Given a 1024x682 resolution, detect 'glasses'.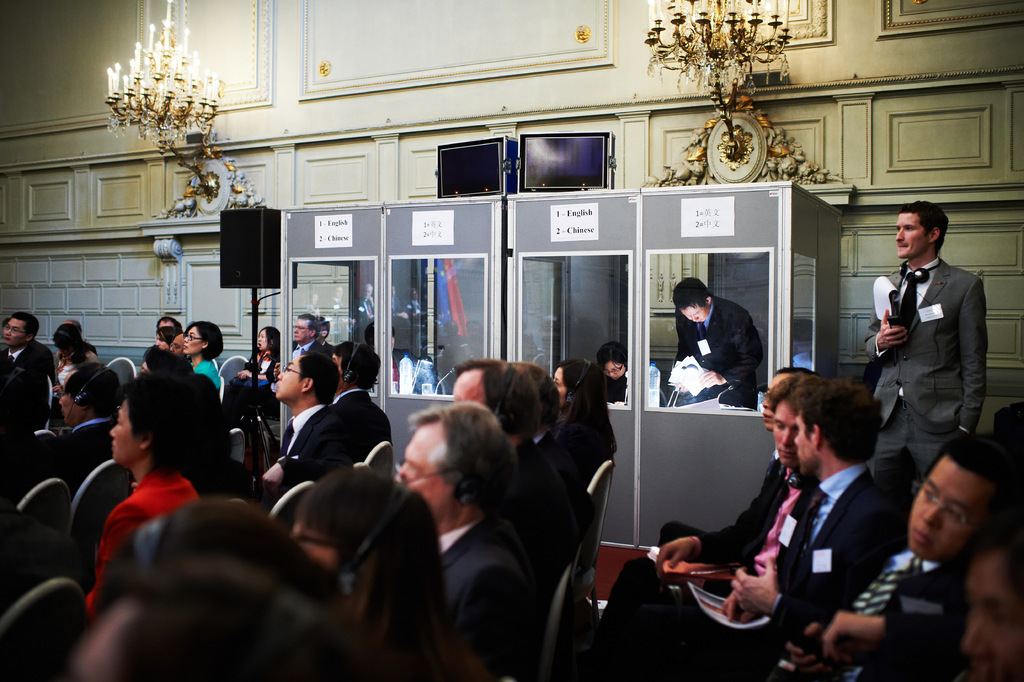
select_region(912, 488, 998, 531).
